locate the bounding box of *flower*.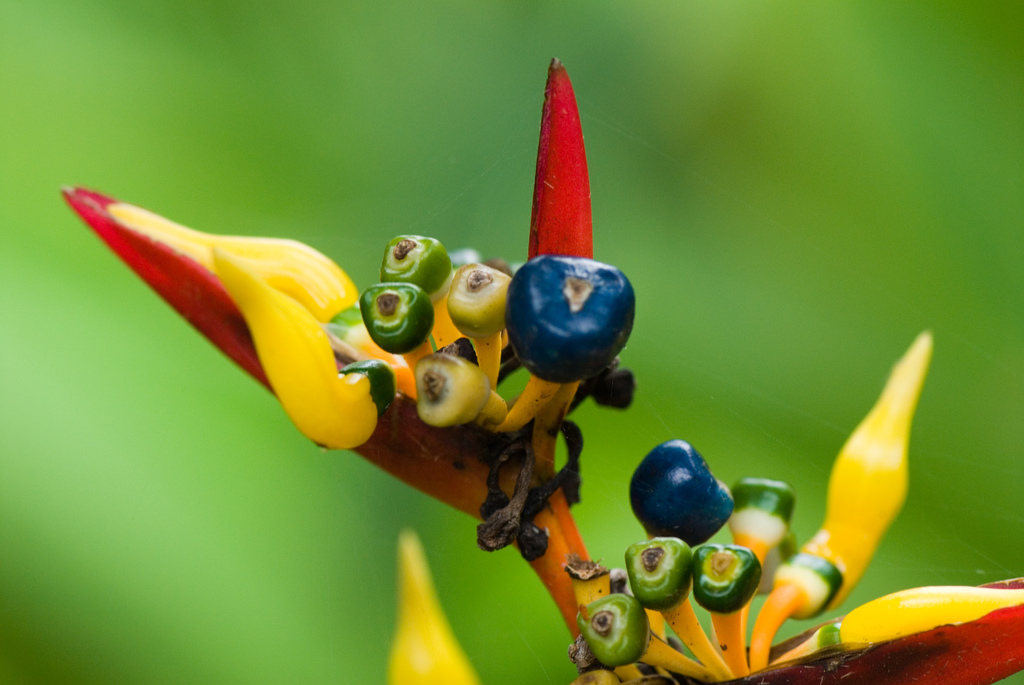
Bounding box: crop(662, 568, 1023, 684).
